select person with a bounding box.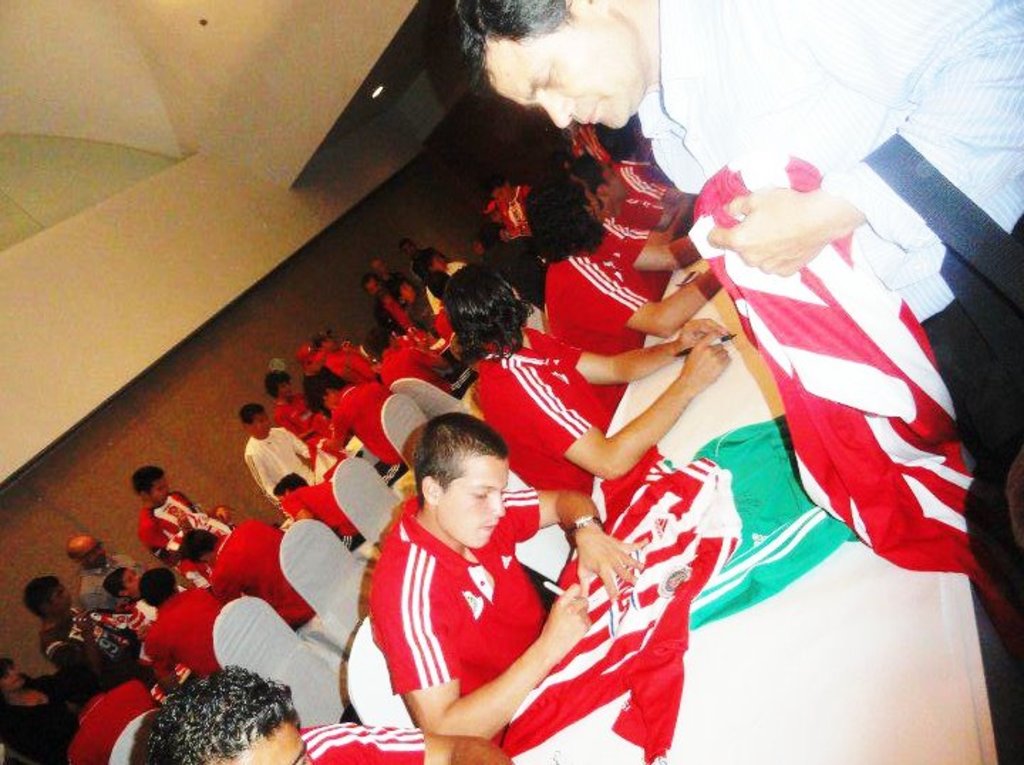
x1=260, y1=370, x2=327, y2=452.
